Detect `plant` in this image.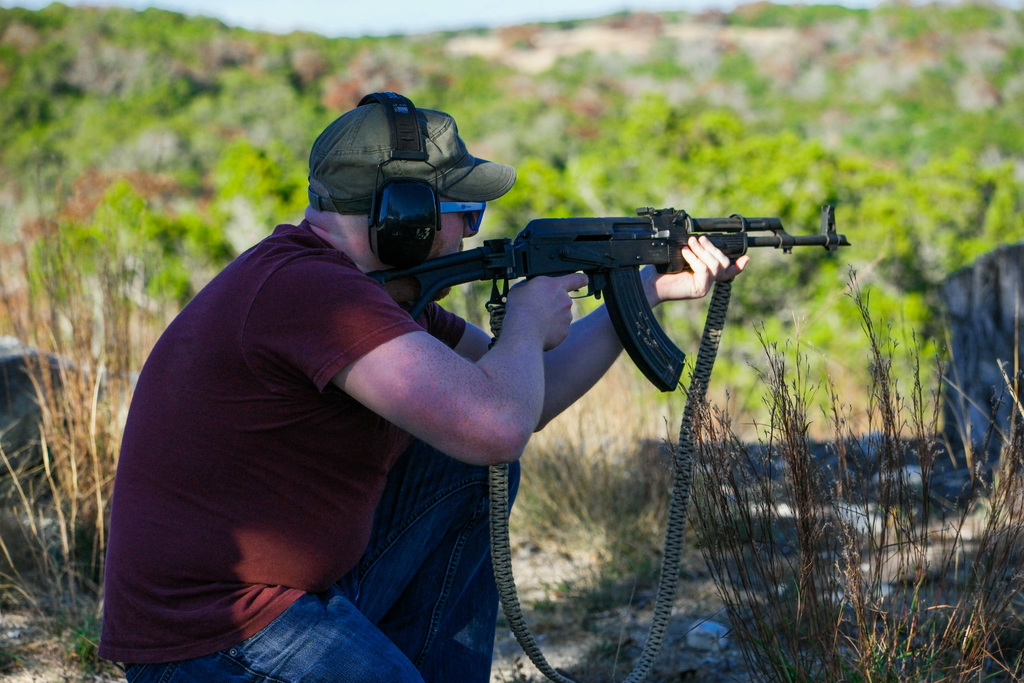
Detection: (left=0, top=163, right=219, bottom=682).
